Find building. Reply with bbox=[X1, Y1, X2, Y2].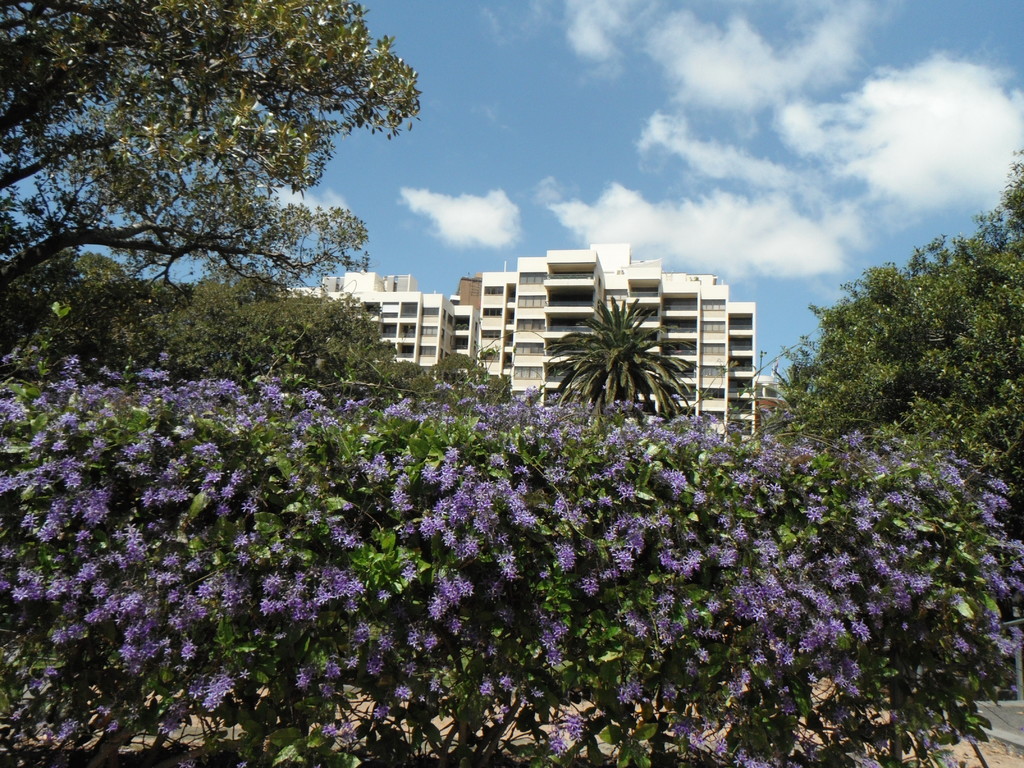
bbox=[476, 236, 756, 451].
